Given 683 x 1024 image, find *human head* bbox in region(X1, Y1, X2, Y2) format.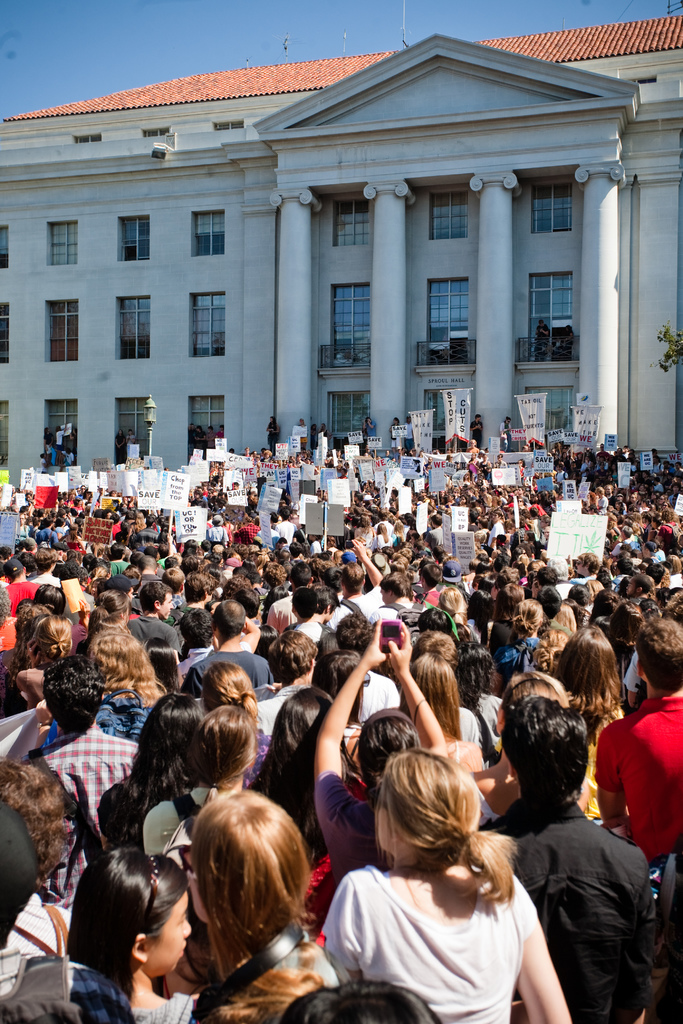
region(342, 563, 364, 593).
